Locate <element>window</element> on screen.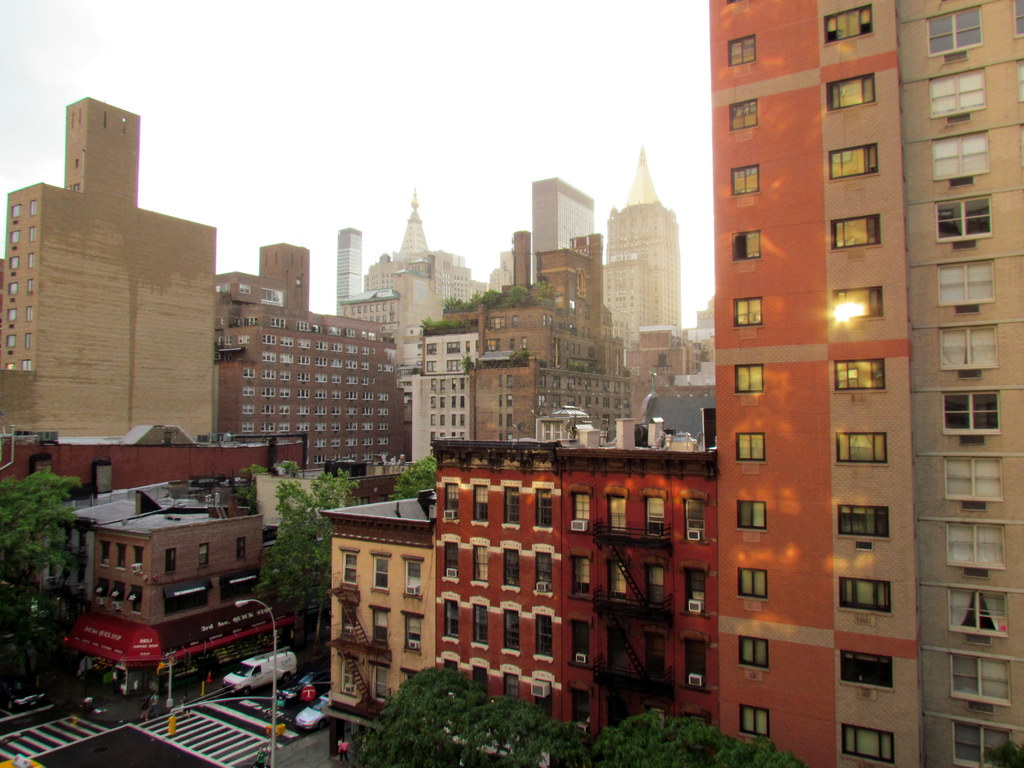
On screen at 535,488,551,529.
